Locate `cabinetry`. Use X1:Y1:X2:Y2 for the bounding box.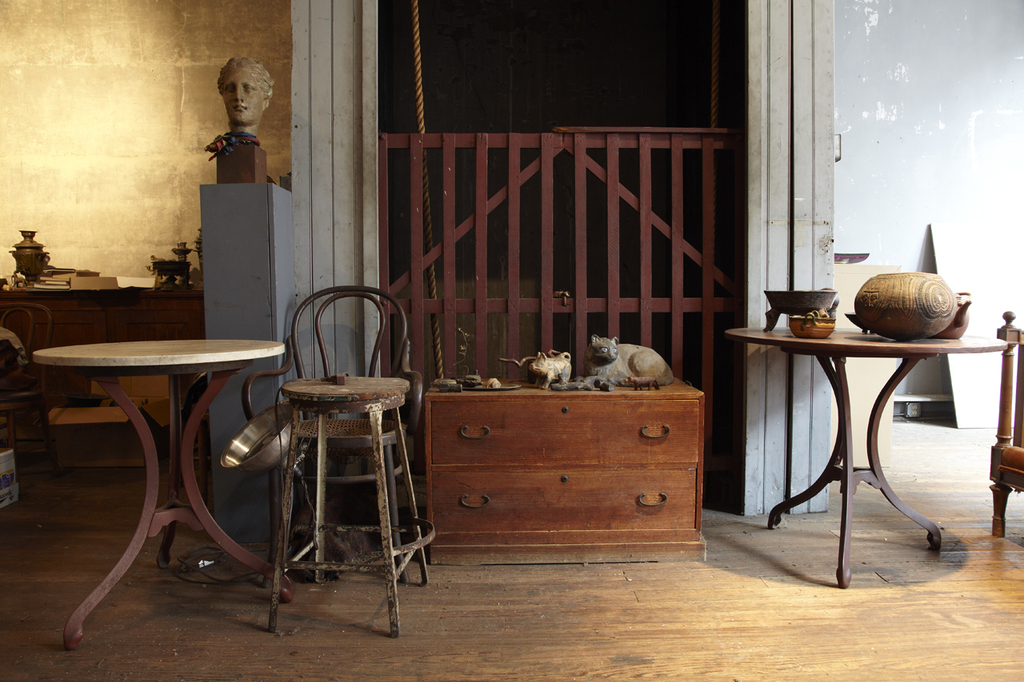
401:352:725:573.
